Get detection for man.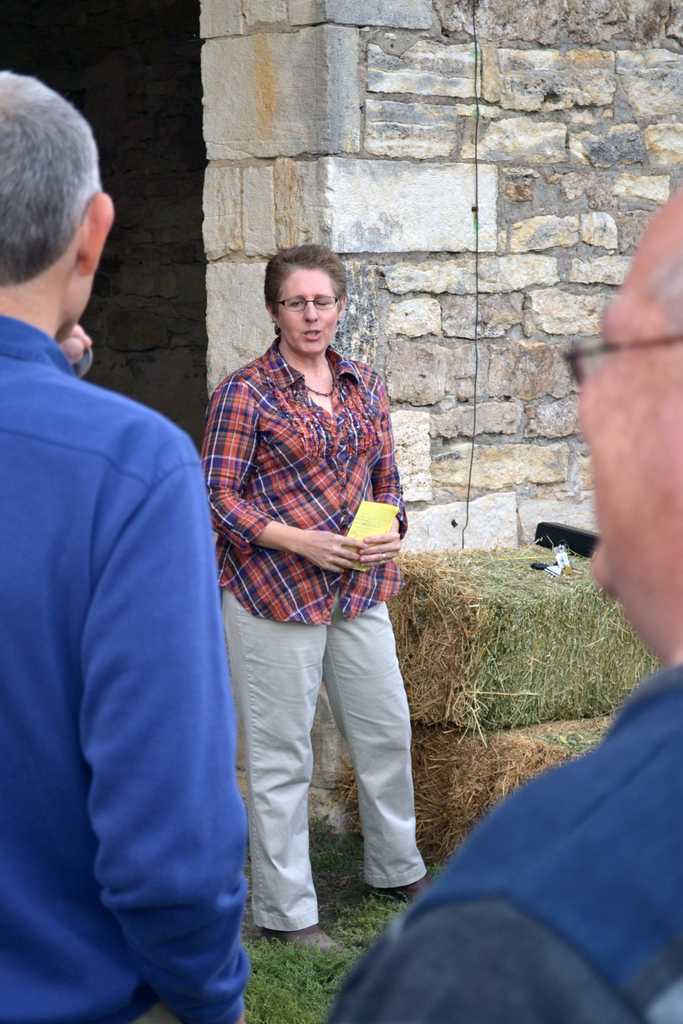
Detection: 0,61,256,1023.
